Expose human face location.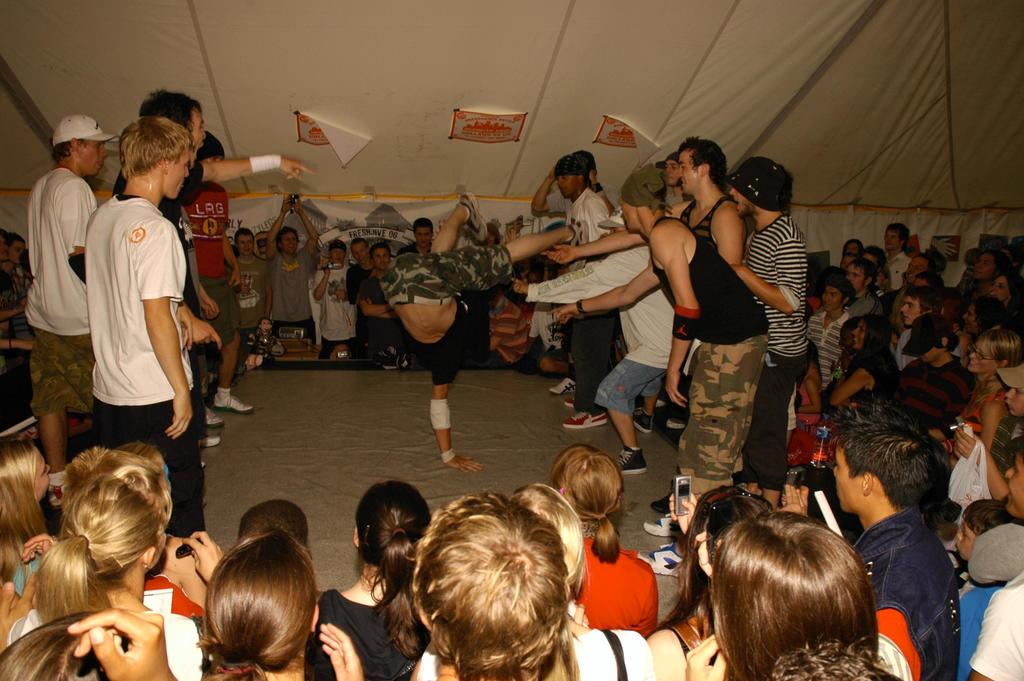
Exposed at <box>9,243,26,263</box>.
